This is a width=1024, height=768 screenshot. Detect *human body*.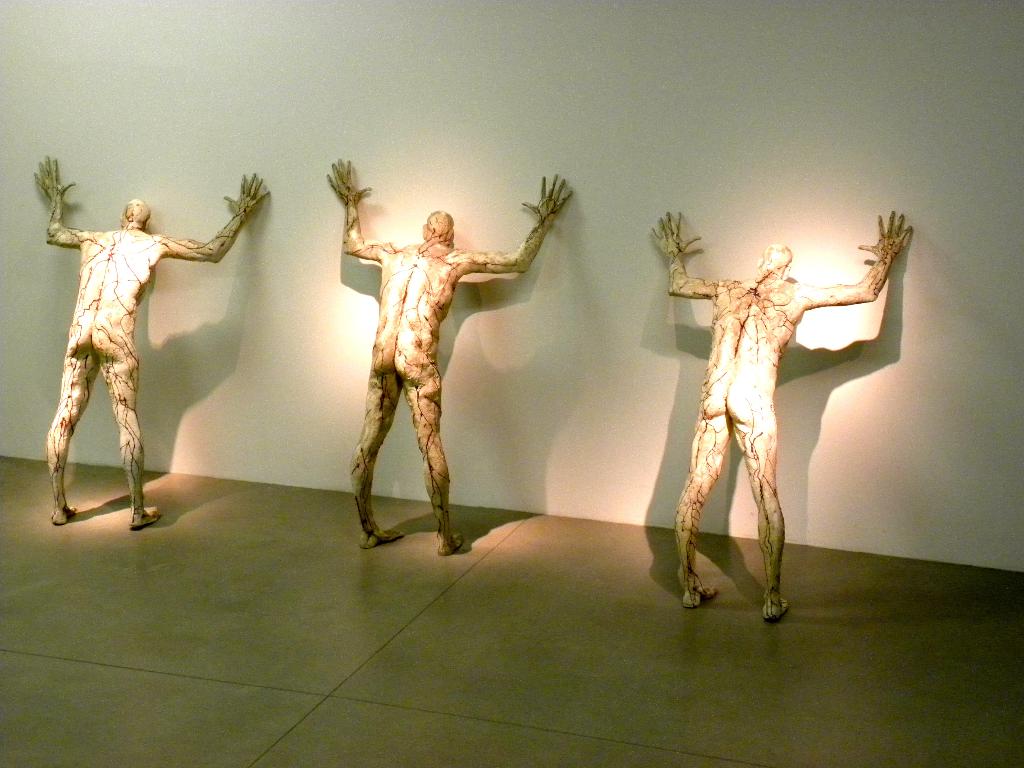
<region>324, 157, 573, 557</region>.
